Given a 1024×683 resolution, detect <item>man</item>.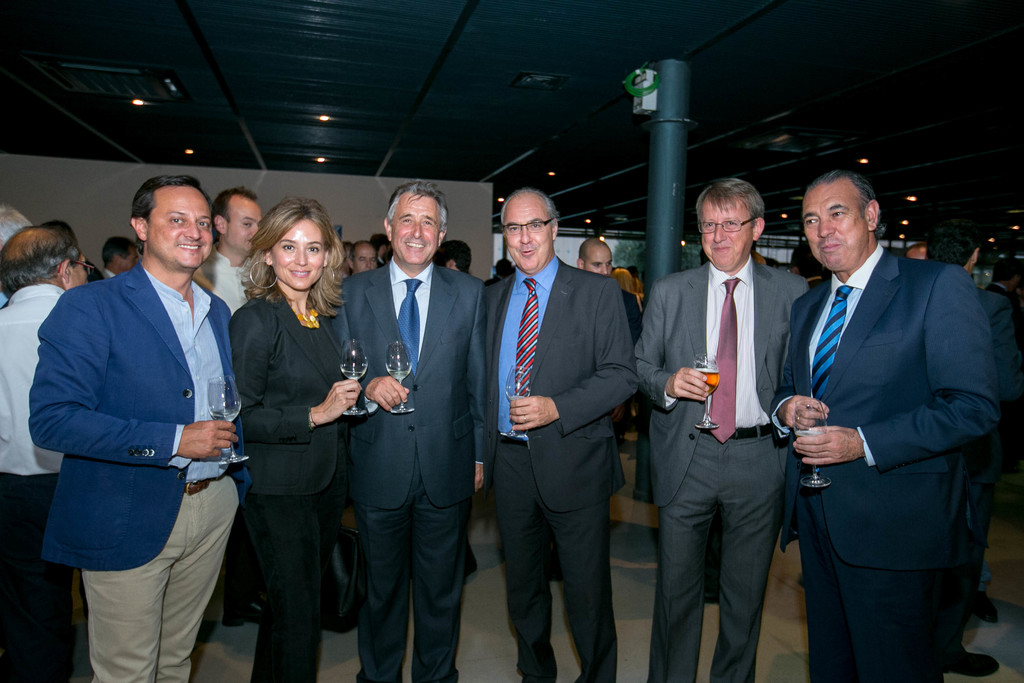
BBox(767, 164, 1004, 682).
